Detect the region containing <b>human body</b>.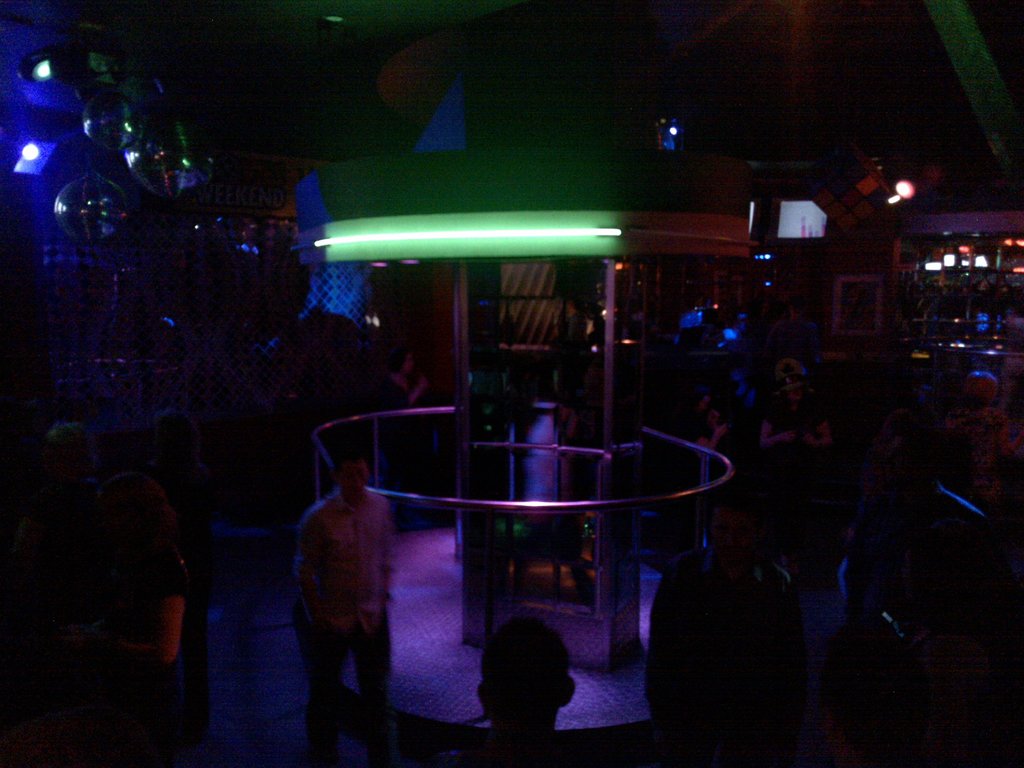
l=649, t=490, r=813, b=767.
